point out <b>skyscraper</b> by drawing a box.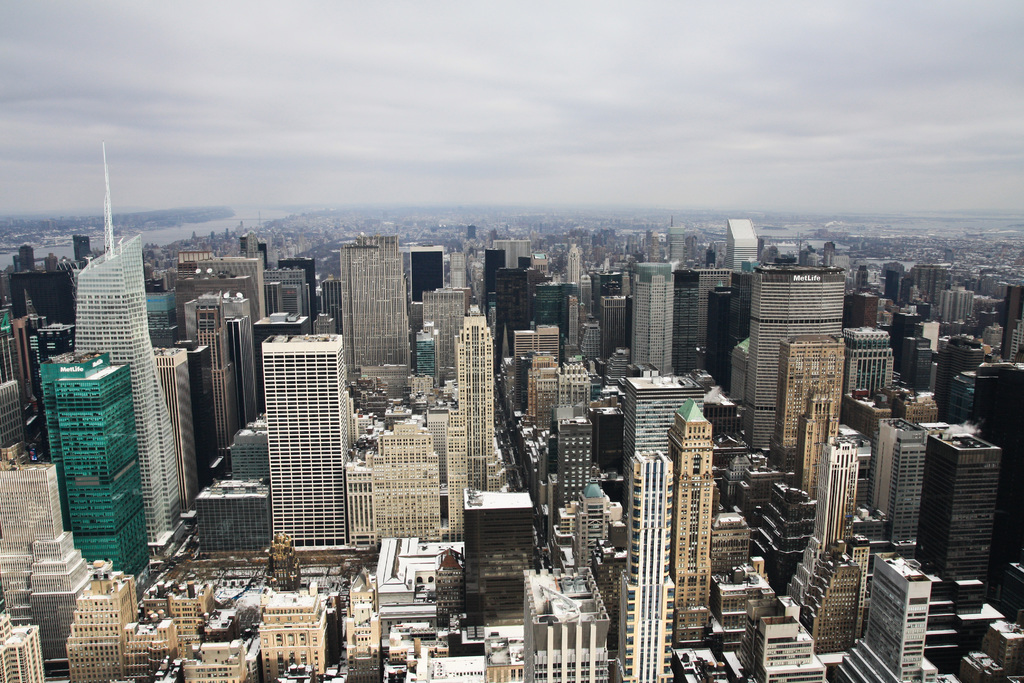
(x1=229, y1=293, x2=354, y2=575).
